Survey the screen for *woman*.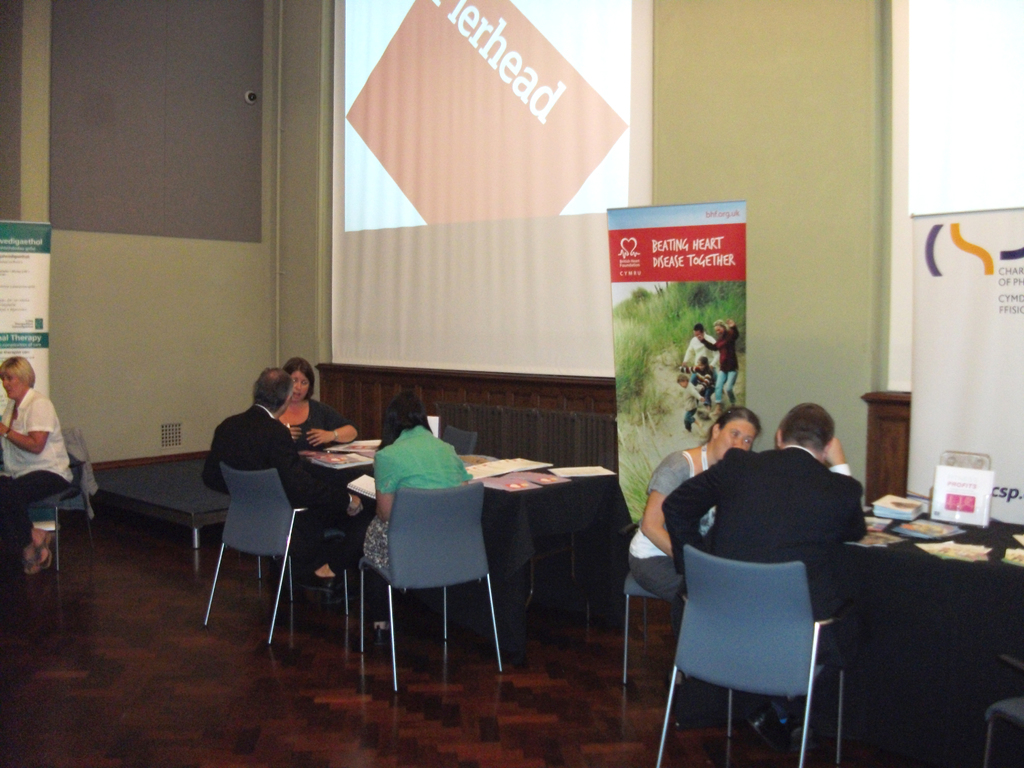
Survey found: [280, 355, 359, 452].
